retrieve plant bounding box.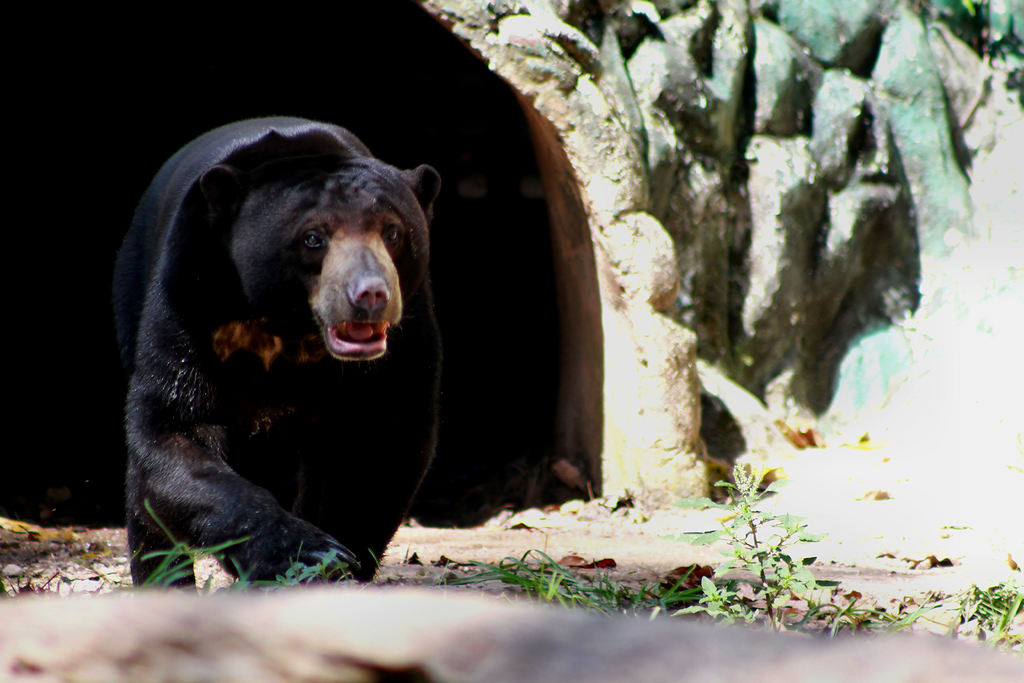
Bounding box: [372,547,414,587].
